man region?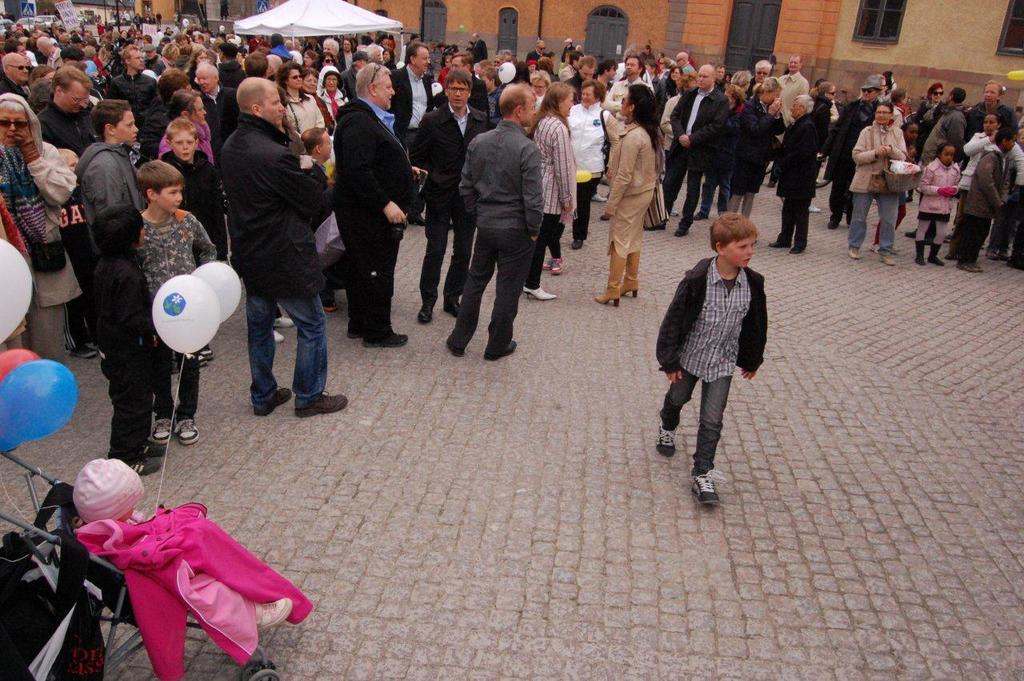
[648, 63, 730, 238]
